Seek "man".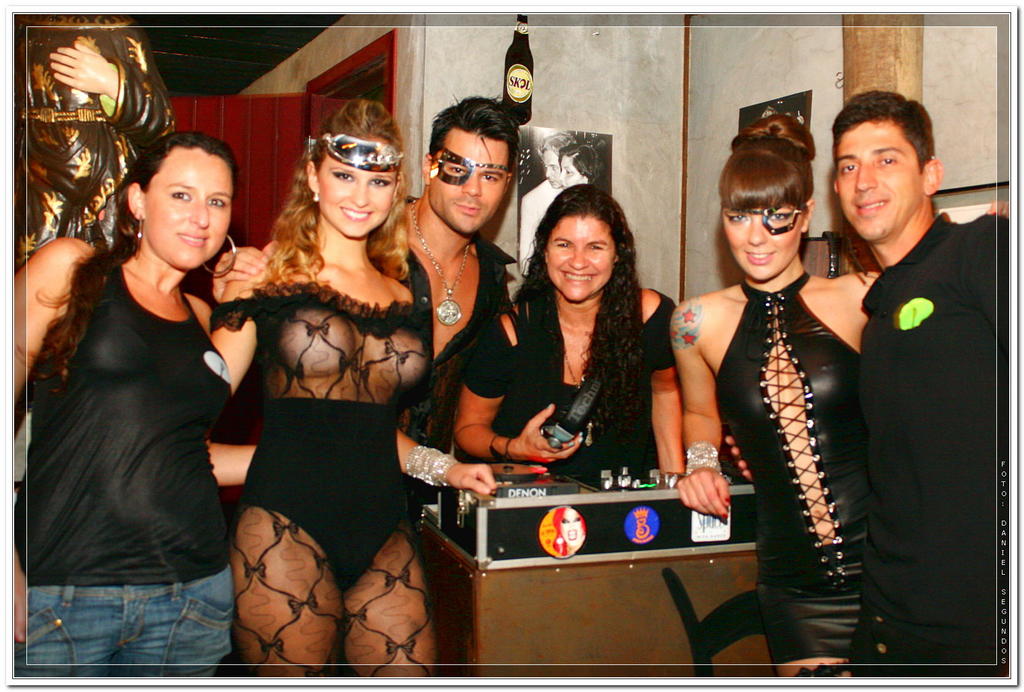
rect(516, 130, 575, 284).
